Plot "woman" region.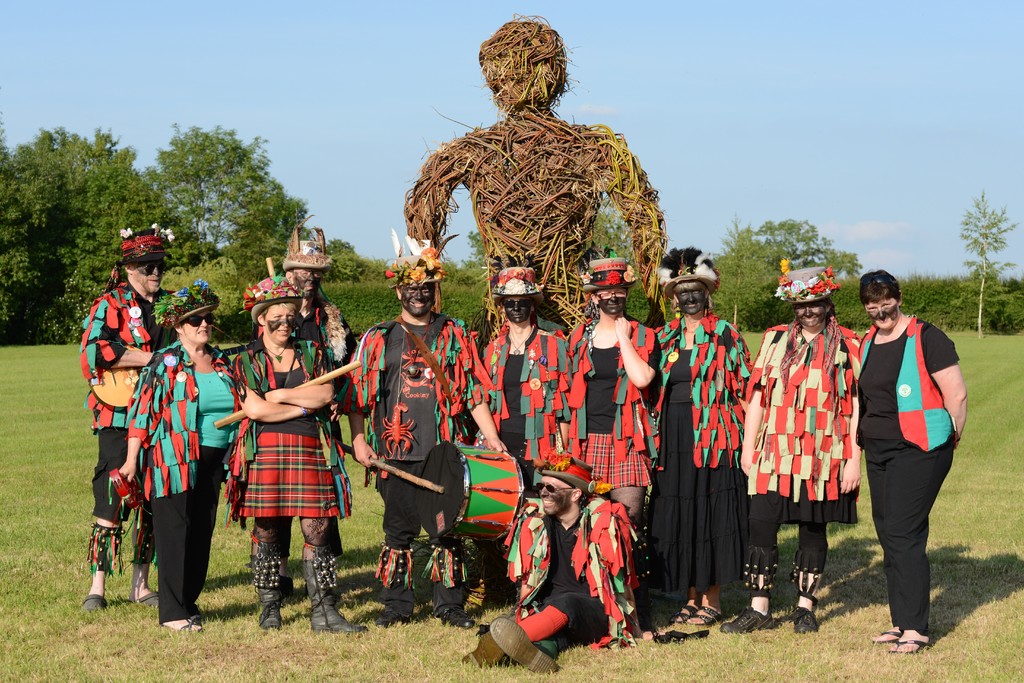
Plotted at x1=480, y1=265, x2=572, y2=635.
